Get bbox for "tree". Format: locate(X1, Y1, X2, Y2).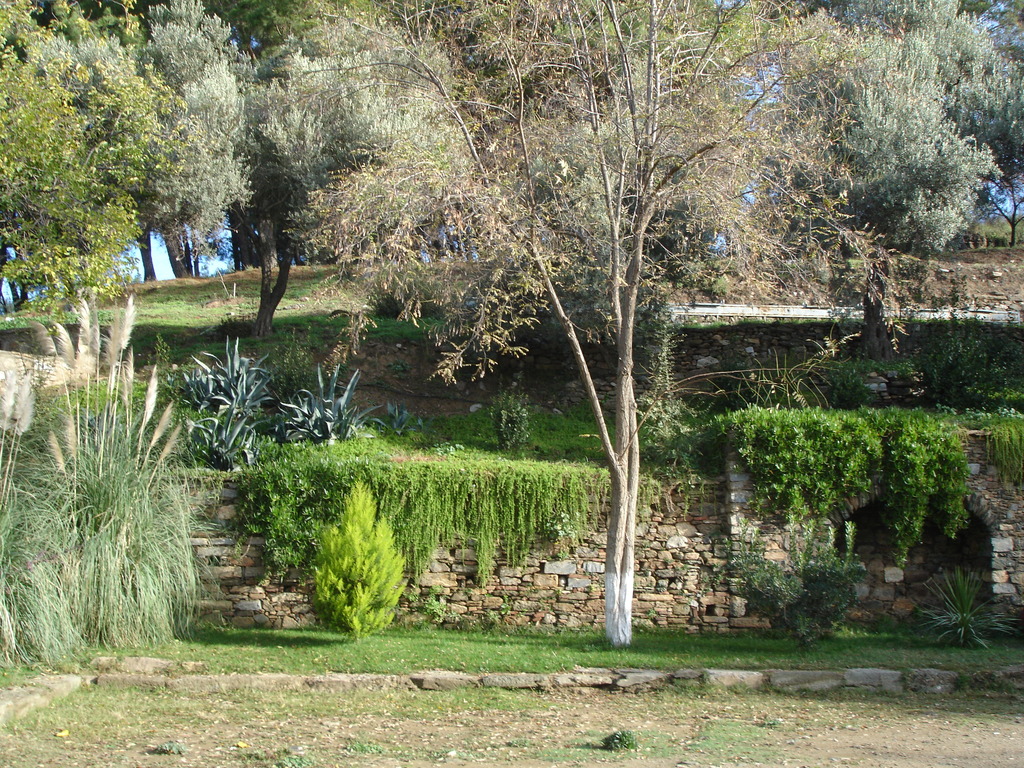
locate(259, 1, 911, 650).
